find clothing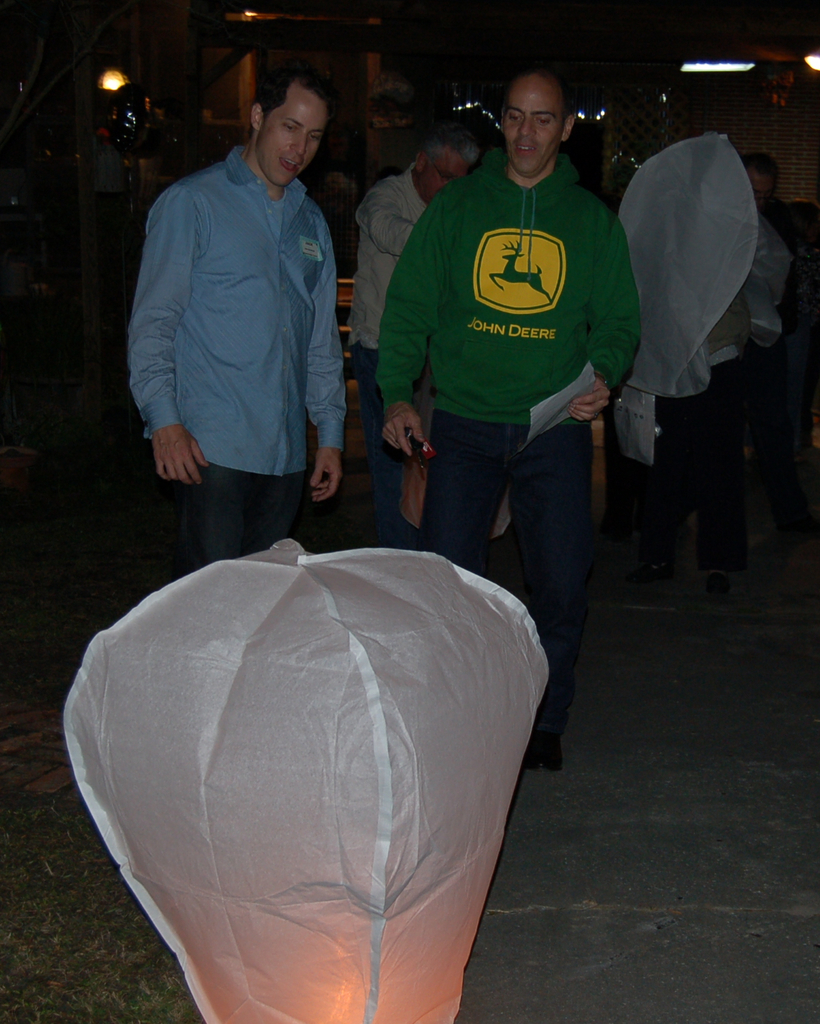
locate(633, 128, 760, 505)
